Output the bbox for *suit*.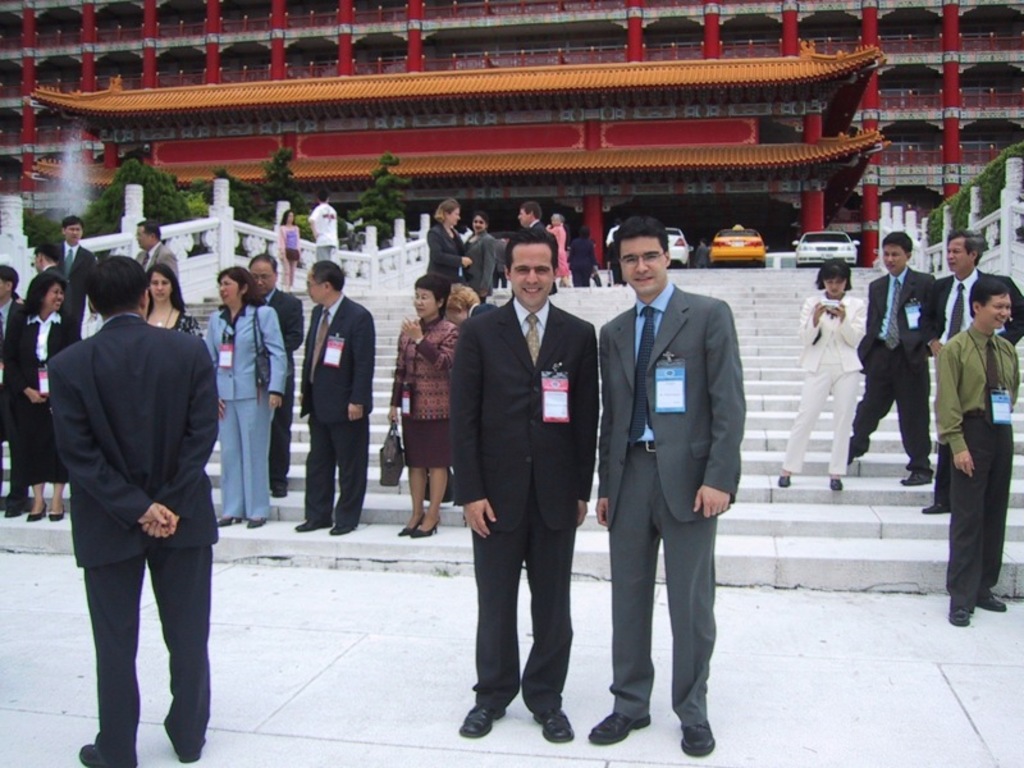
region(447, 301, 596, 710).
